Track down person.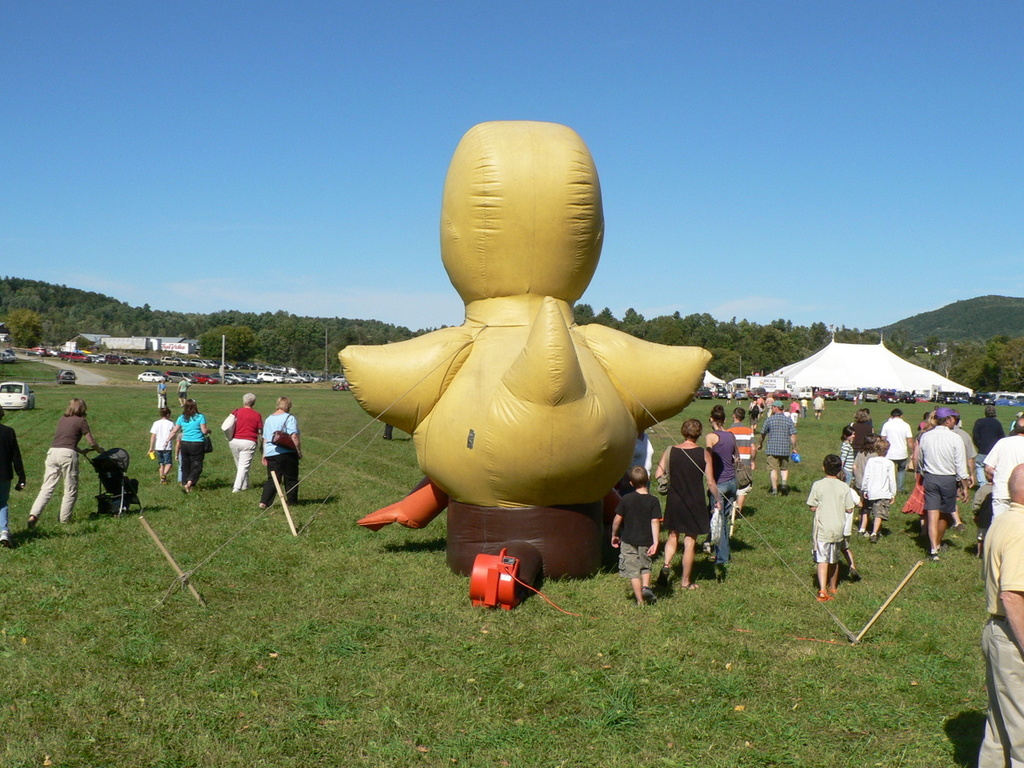
Tracked to bbox(706, 408, 749, 552).
